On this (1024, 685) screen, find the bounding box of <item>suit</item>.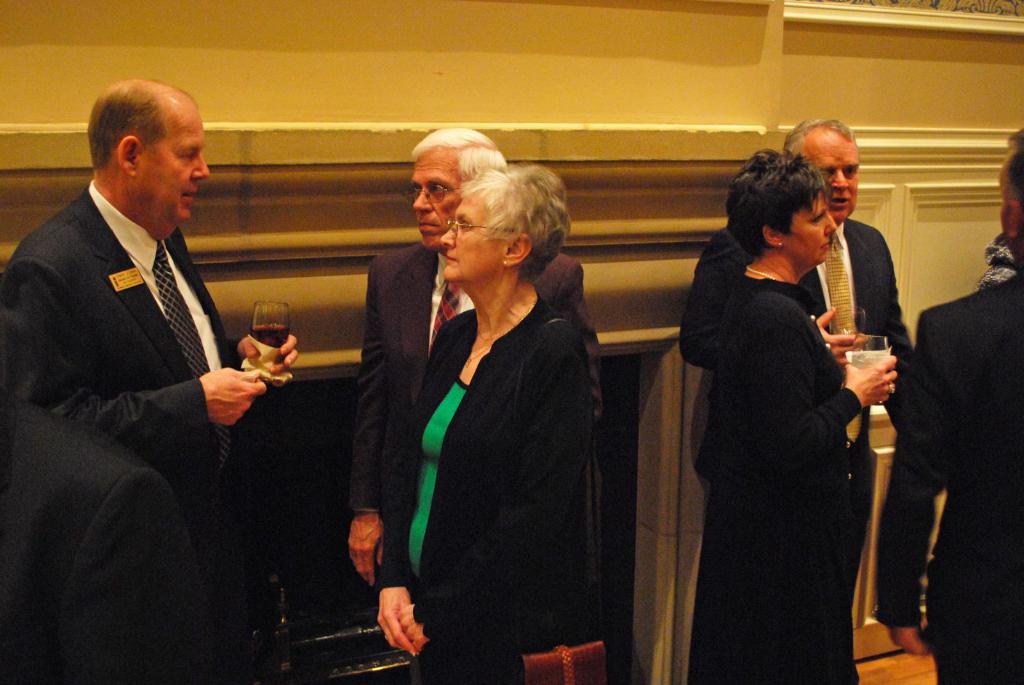
Bounding box: locate(678, 215, 914, 500).
